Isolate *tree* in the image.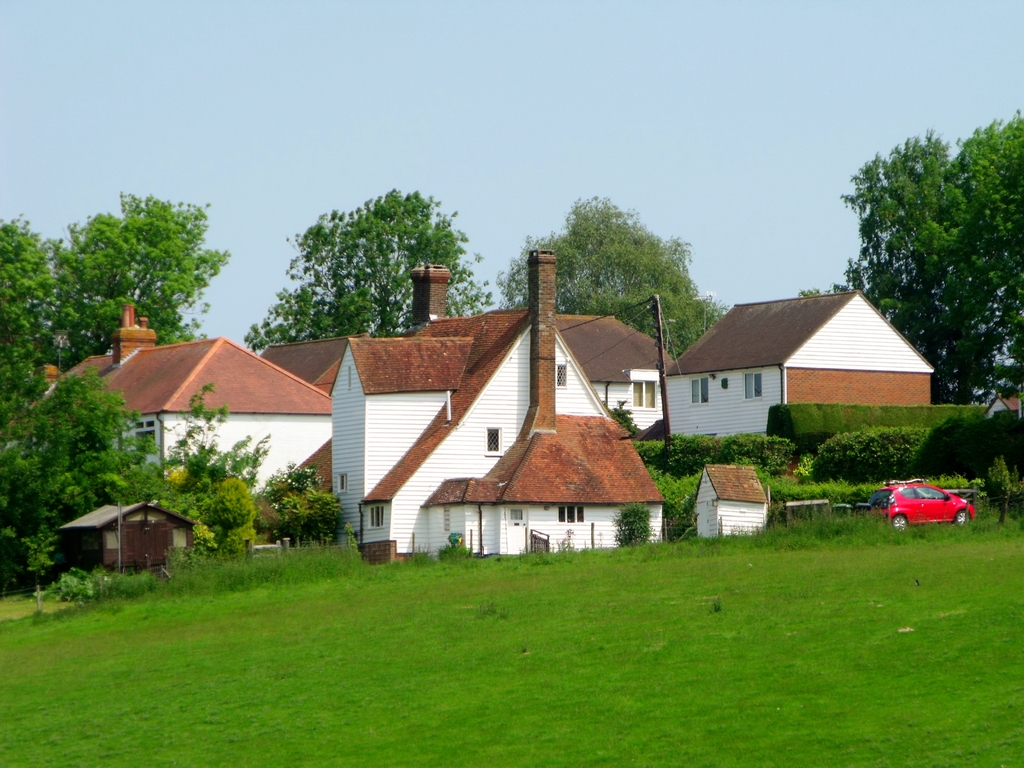
Isolated region: {"left": 0, "top": 216, "right": 276, "bottom": 589}.
